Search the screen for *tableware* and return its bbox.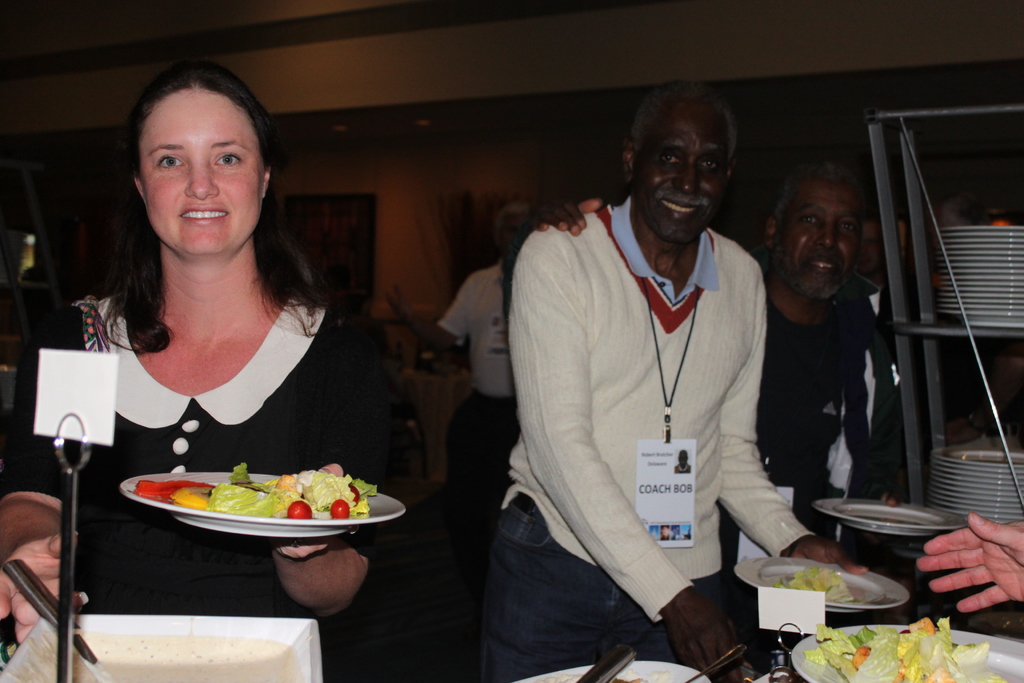
Found: select_region(730, 561, 910, 611).
